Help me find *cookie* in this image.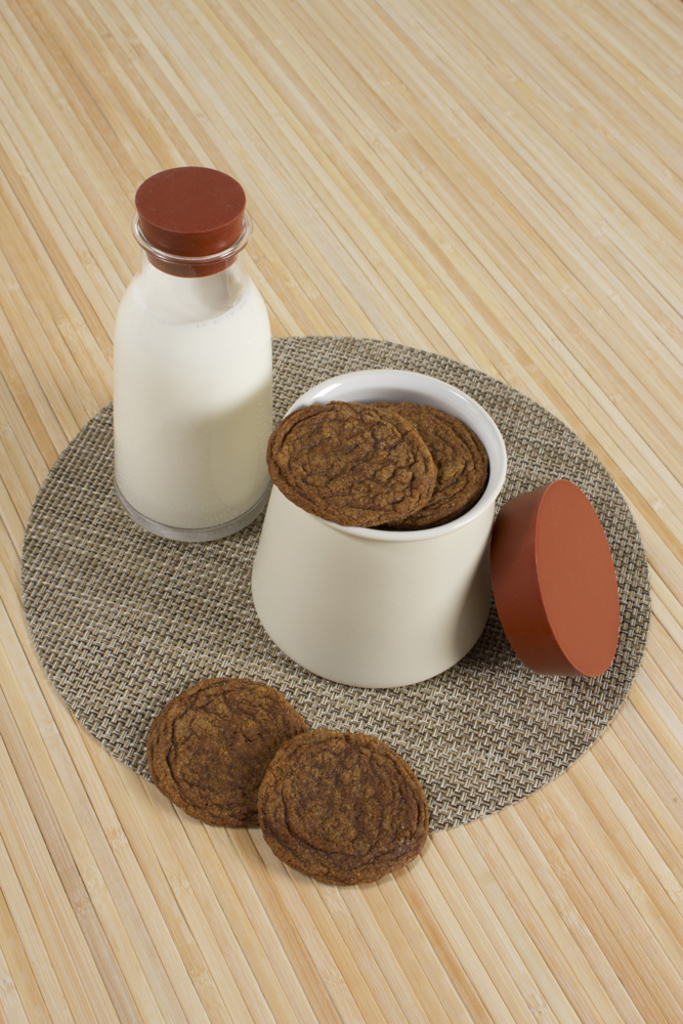
Found it: [145,675,303,830].
